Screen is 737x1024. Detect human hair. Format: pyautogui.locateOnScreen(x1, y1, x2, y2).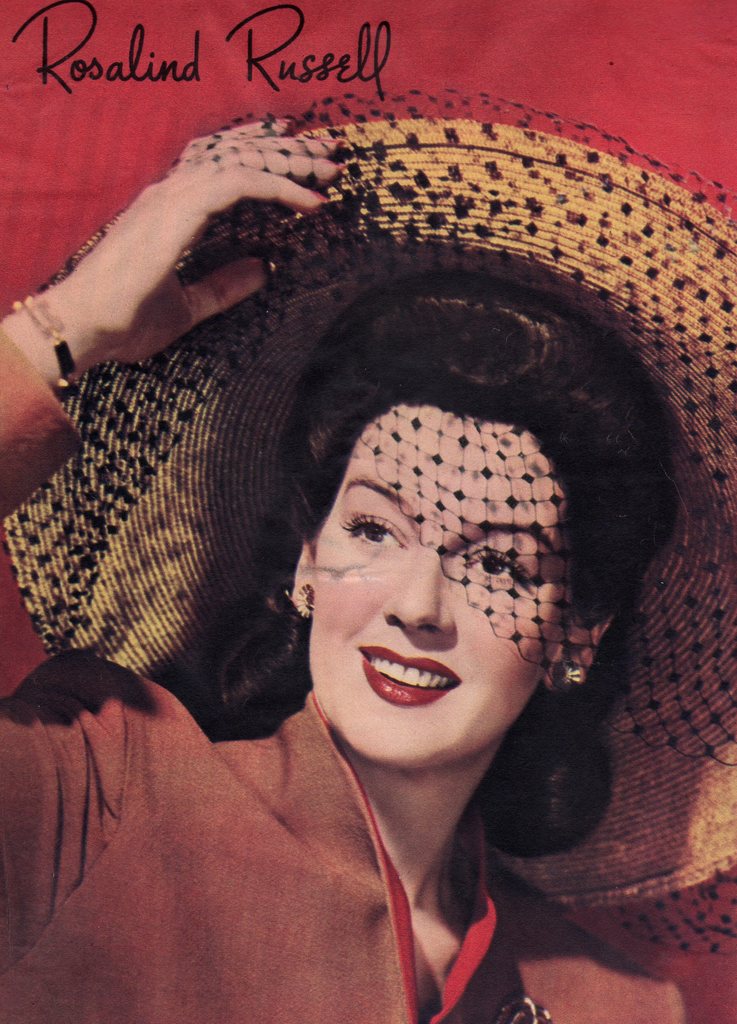
pyautogui.locateOnScreen(203, 272, 682, 858).
